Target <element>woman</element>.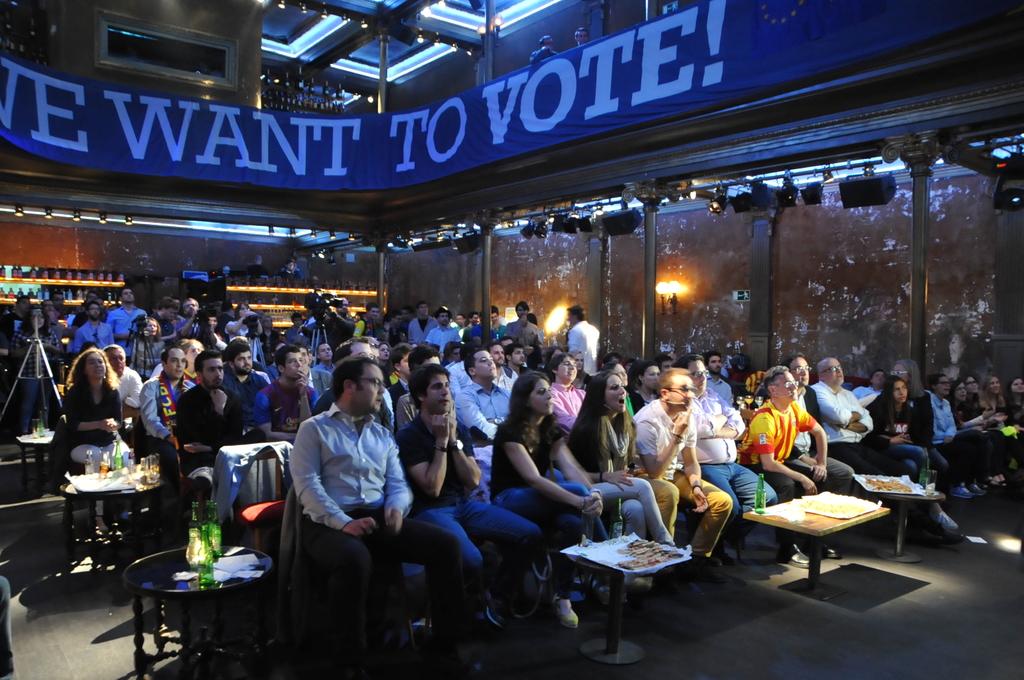
Target region: [885, 359, 957, 516].
